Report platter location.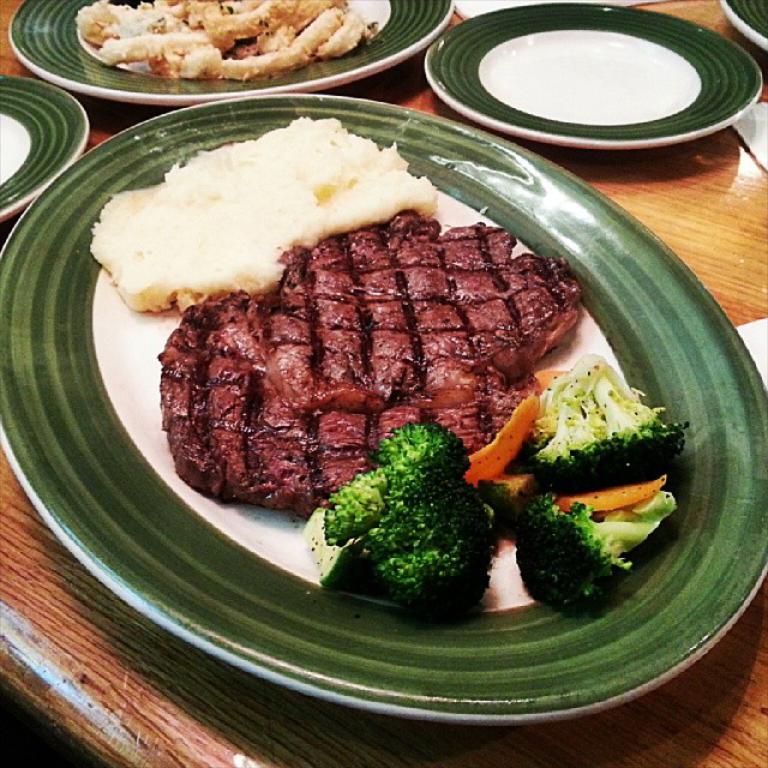
Report: 0:83:744:715.
